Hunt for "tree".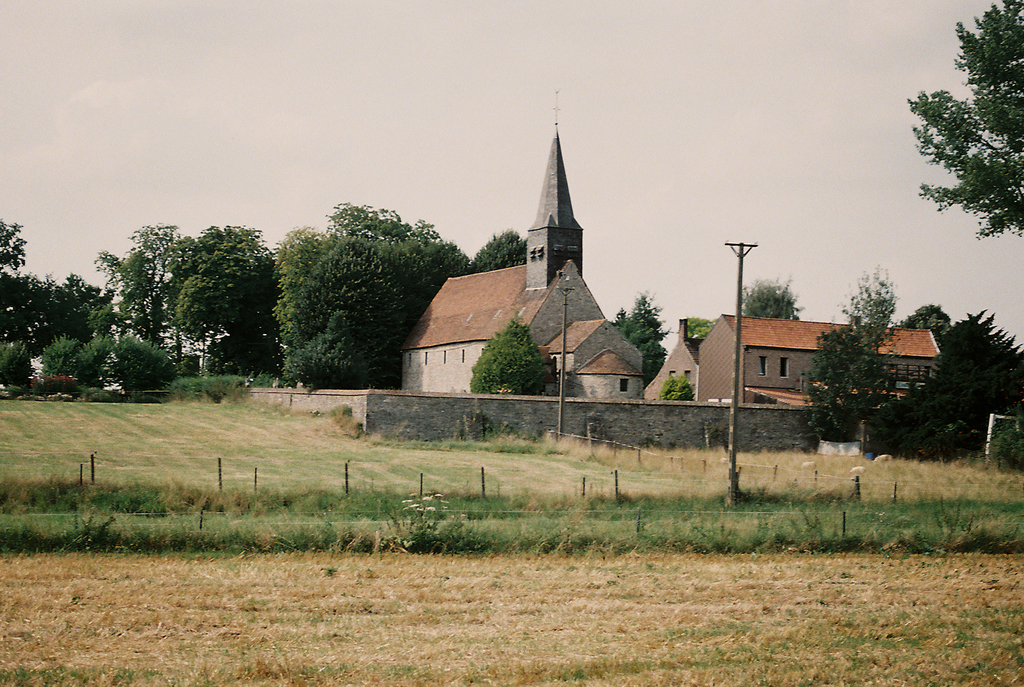
Hunted down at region(63, 328, 182, 393).
